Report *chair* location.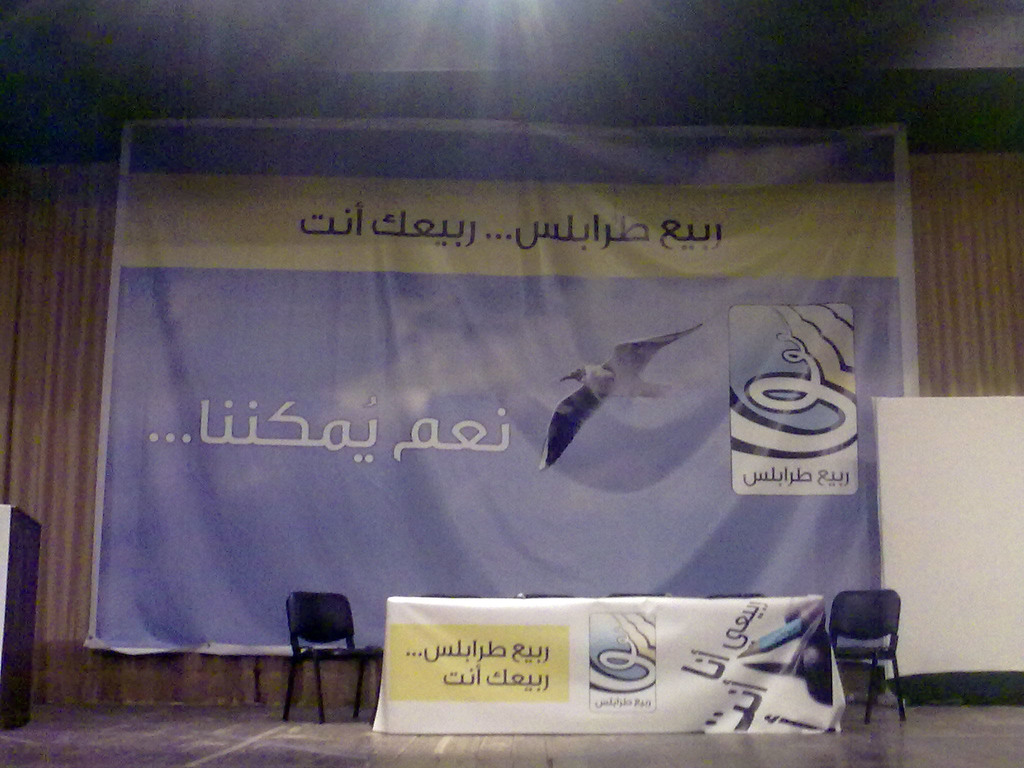
Report: <bbox>829, 587, 907, 728</bbox>.
